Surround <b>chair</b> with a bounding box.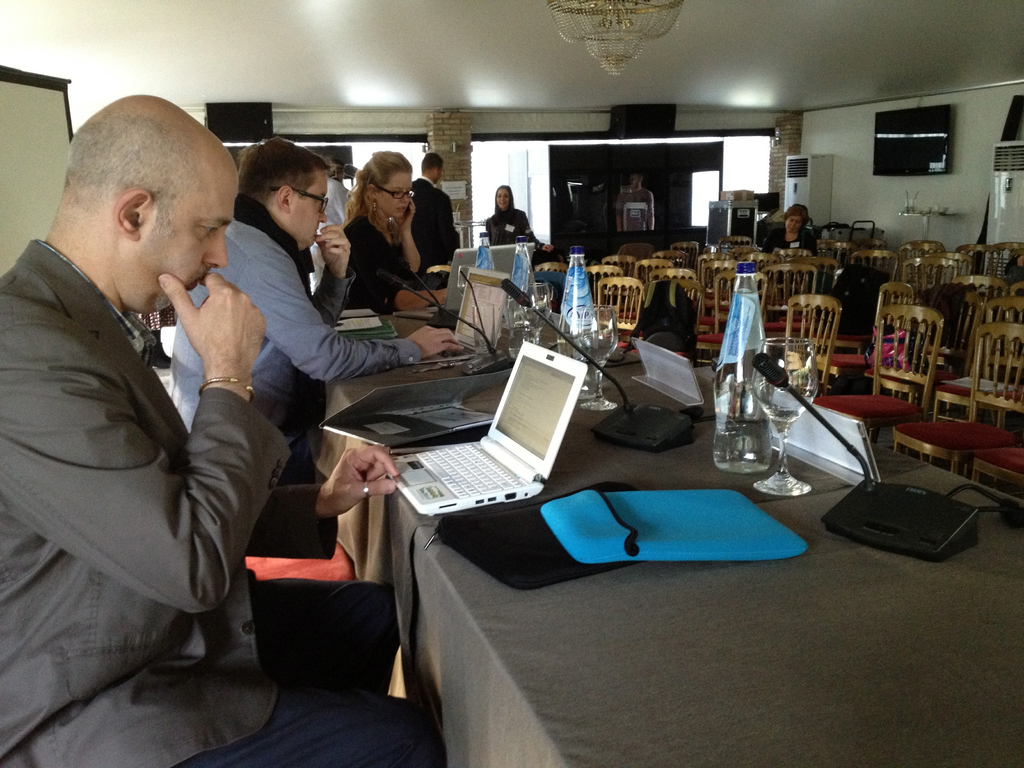
region(983, 243, 1023, 286).
